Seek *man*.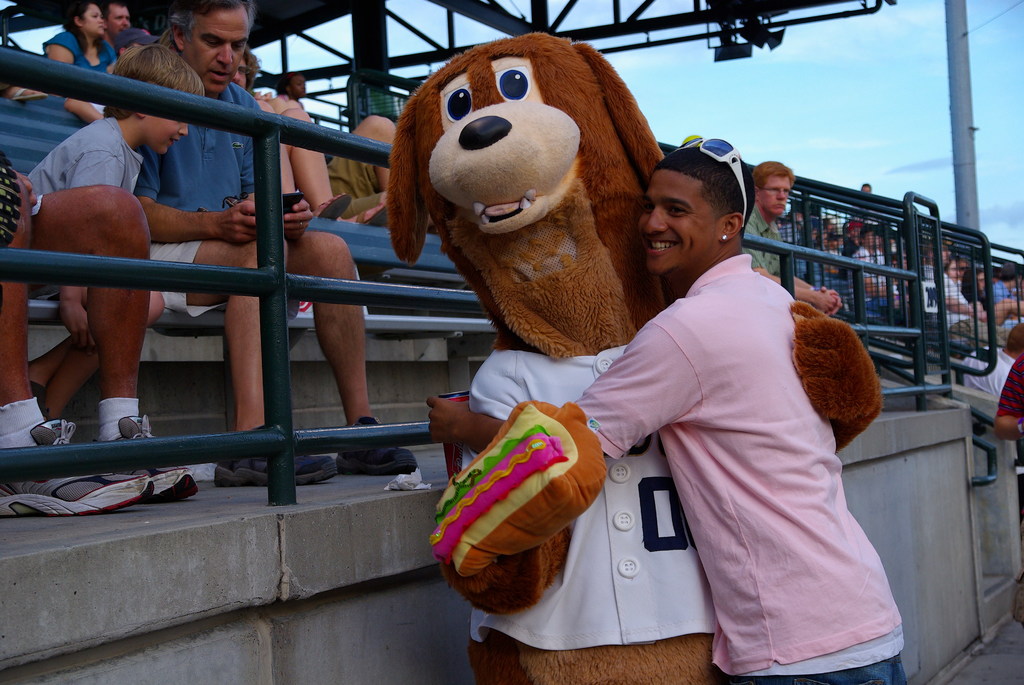
box(429, 129, 917, 684).
